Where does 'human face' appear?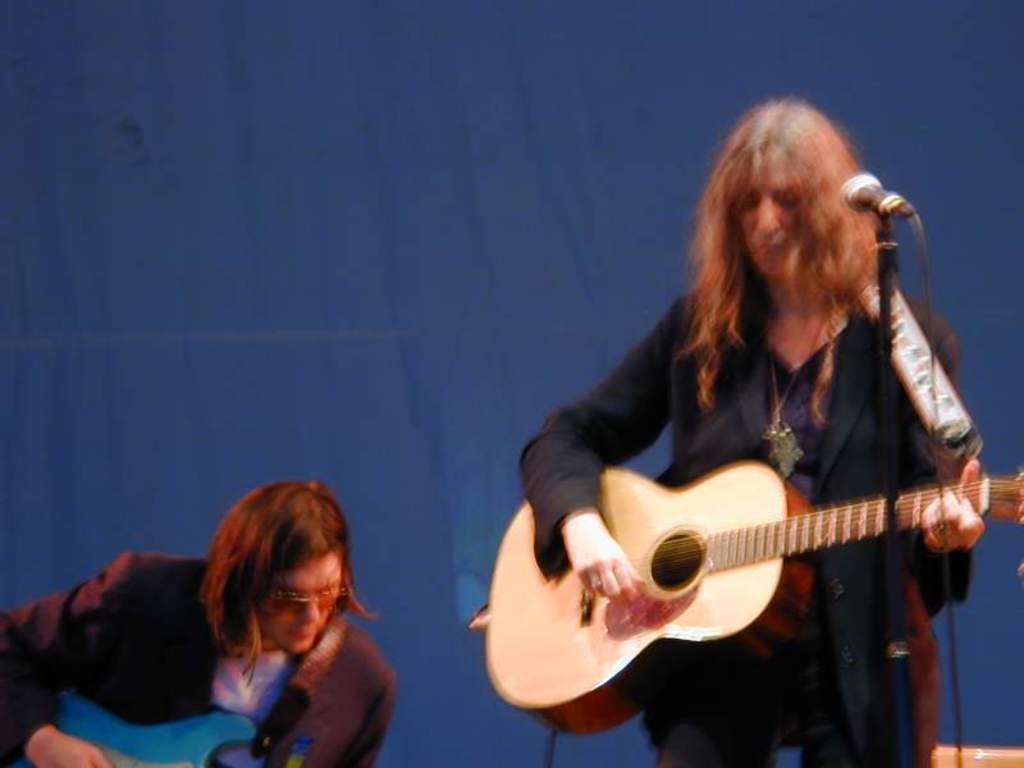
Appears at bbox=(739, 164, 801, 283).
